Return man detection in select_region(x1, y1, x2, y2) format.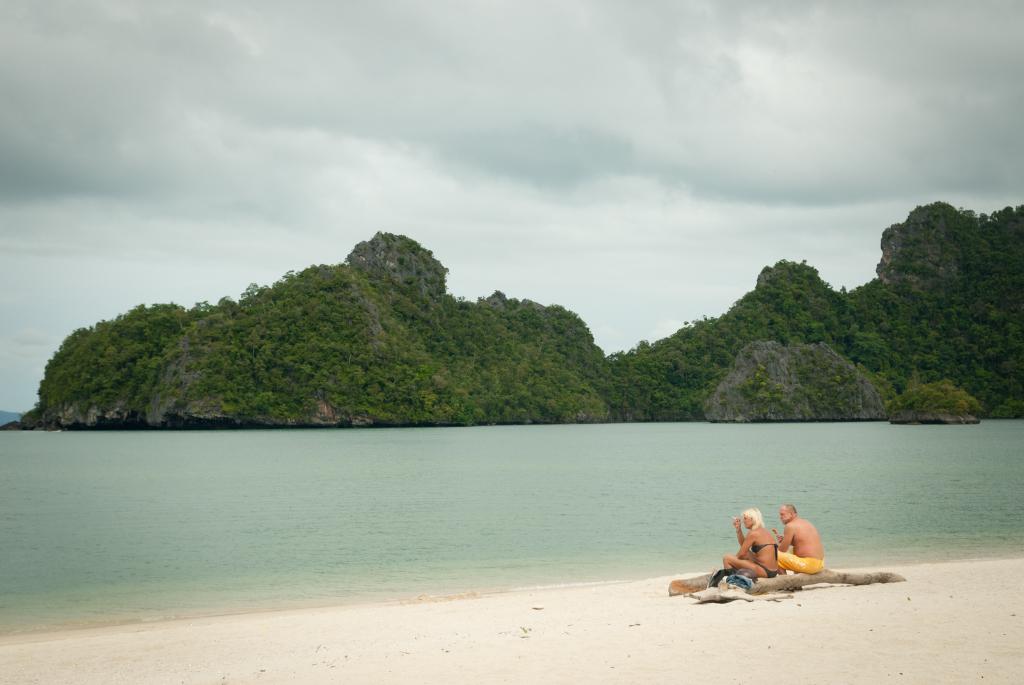
select_region(768, 500, 823, 578).
